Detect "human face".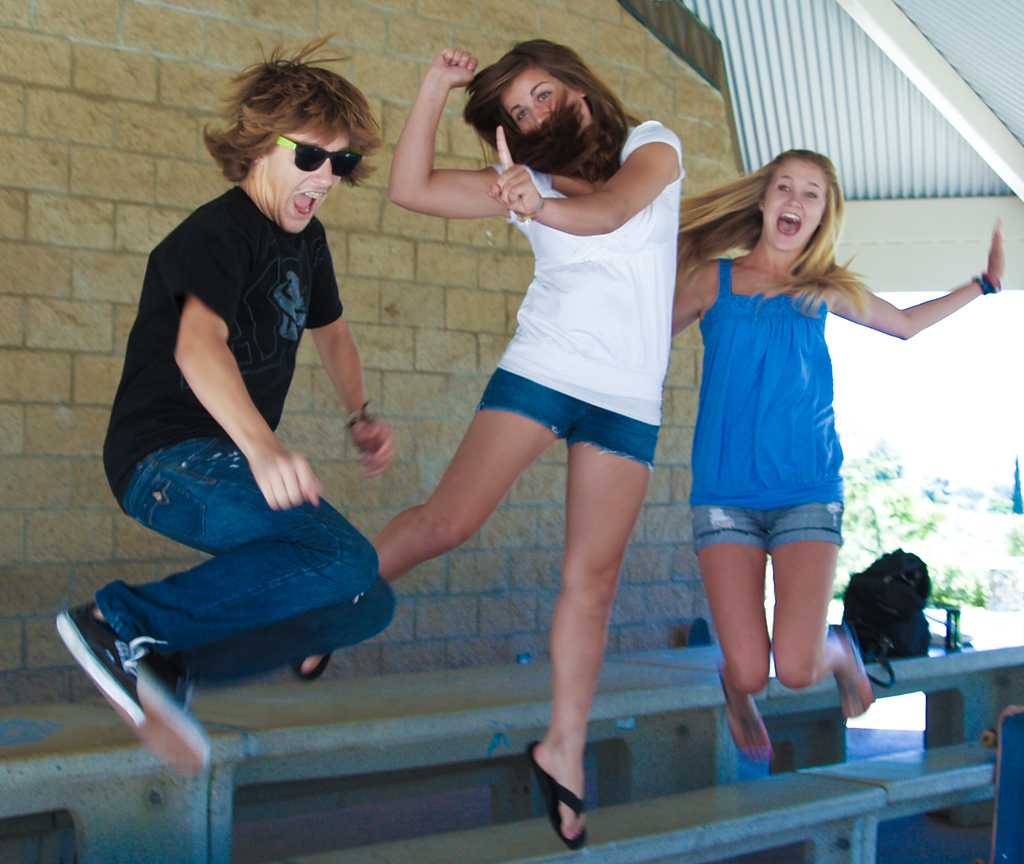
Detected at crop(497, 62, 591, 140).
